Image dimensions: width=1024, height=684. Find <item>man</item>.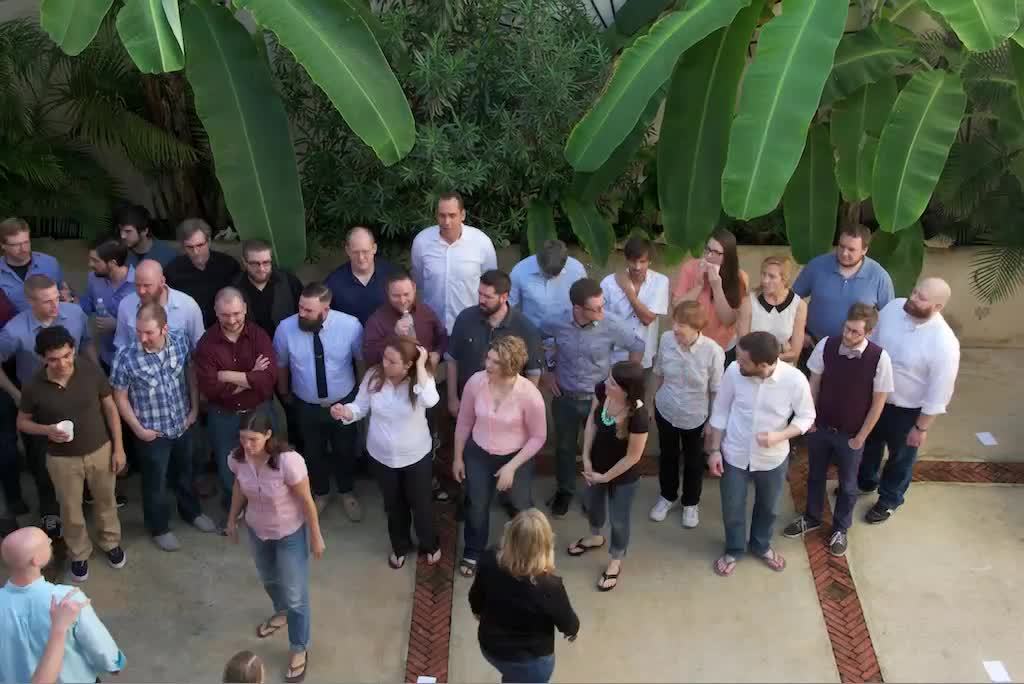
x1=506, y1=244, x2=590, y2=462.
